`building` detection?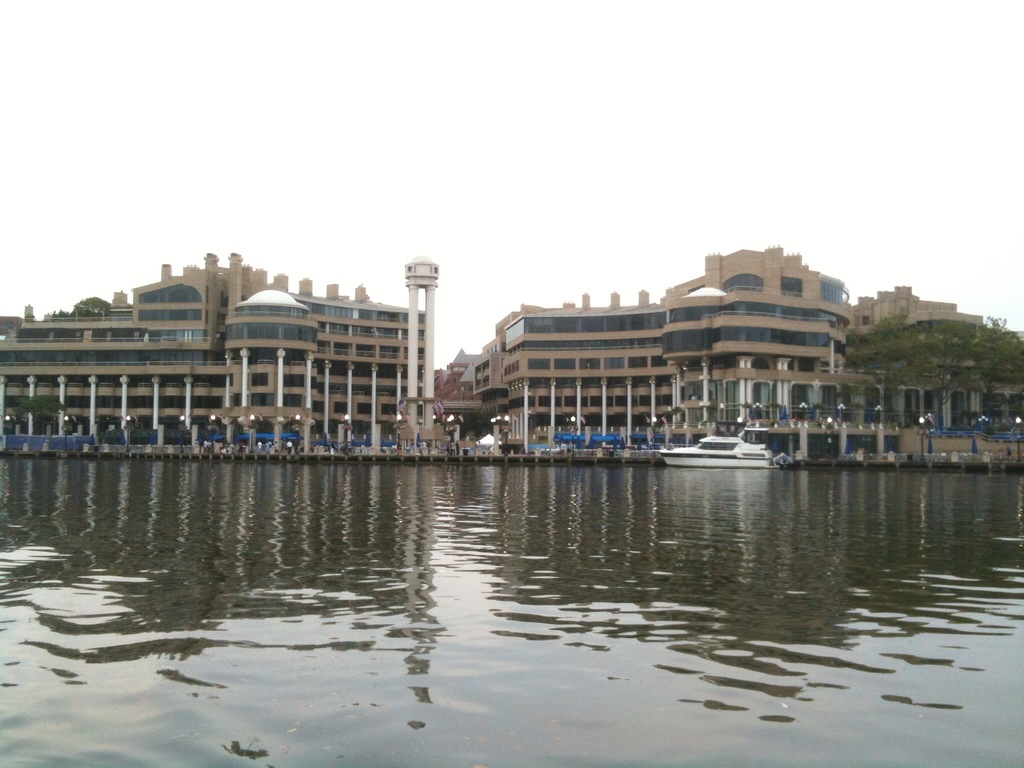
<region>472, 248, 1023, 460</region>
